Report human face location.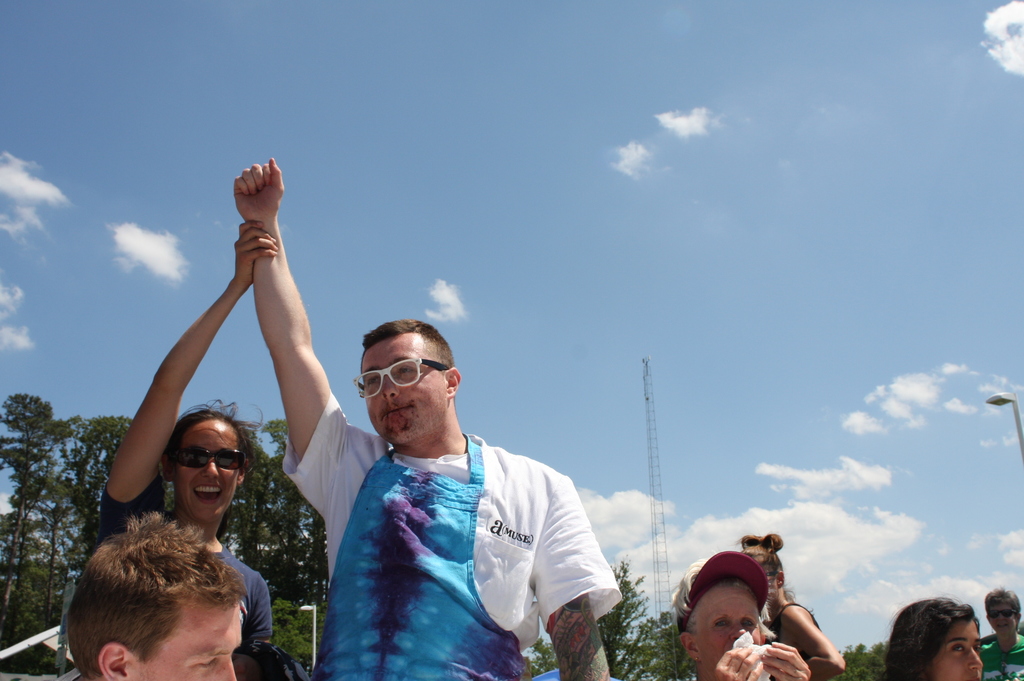
Report: 133:593:242:680.
